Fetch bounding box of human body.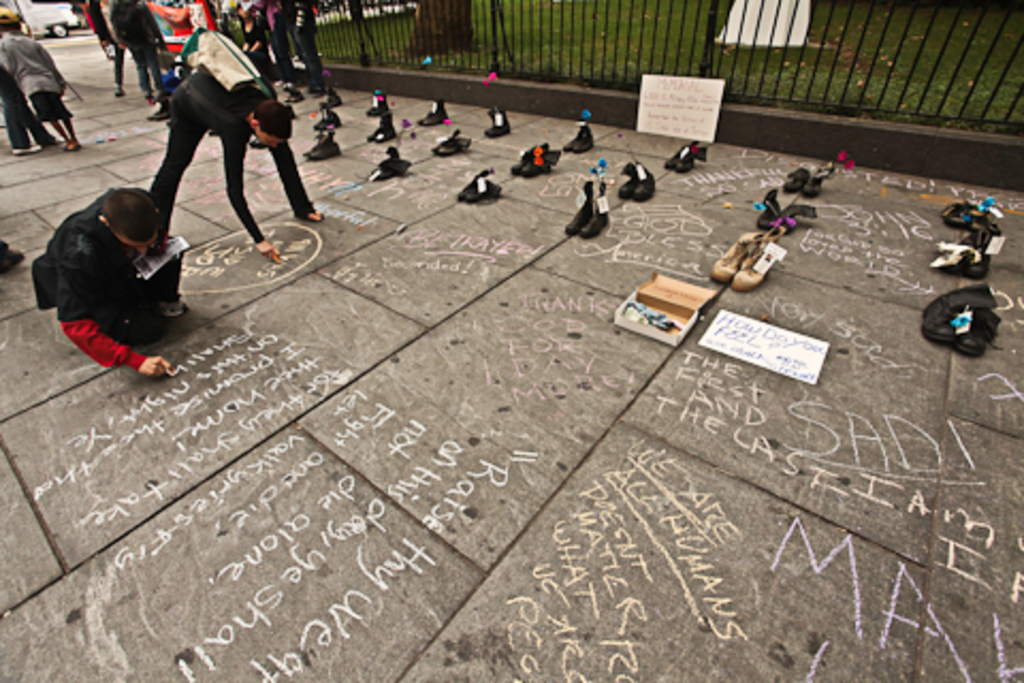
Bbox: l=32, t=190, r=188, b=374.
